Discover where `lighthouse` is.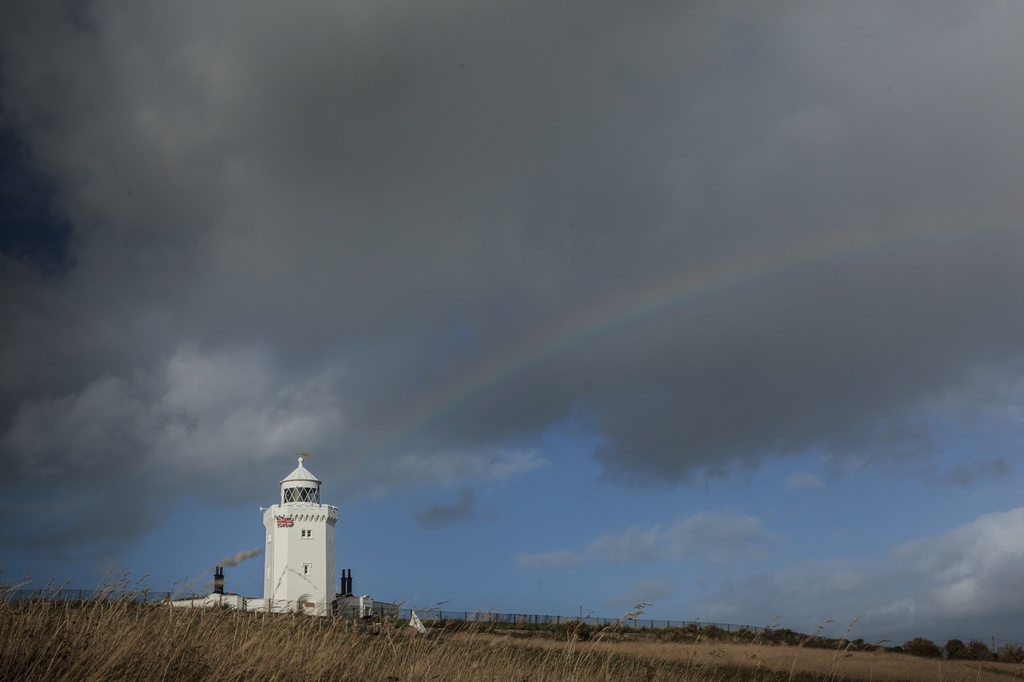
Discovered at 245, 445, 344, 629.
